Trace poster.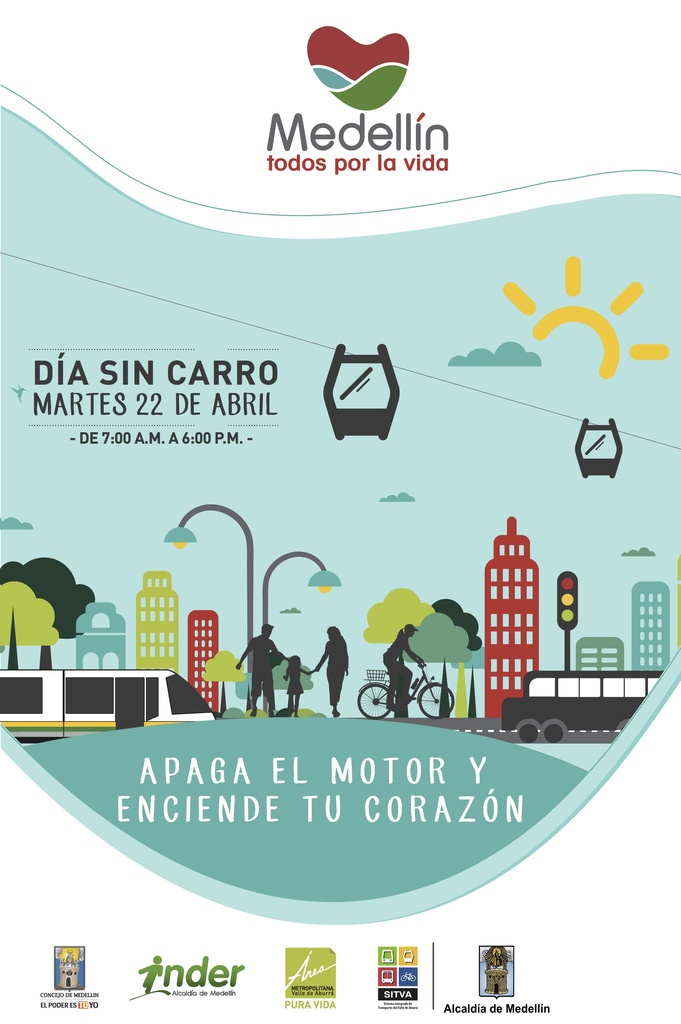
Traced to locate(0, 3, 680, 1023).
